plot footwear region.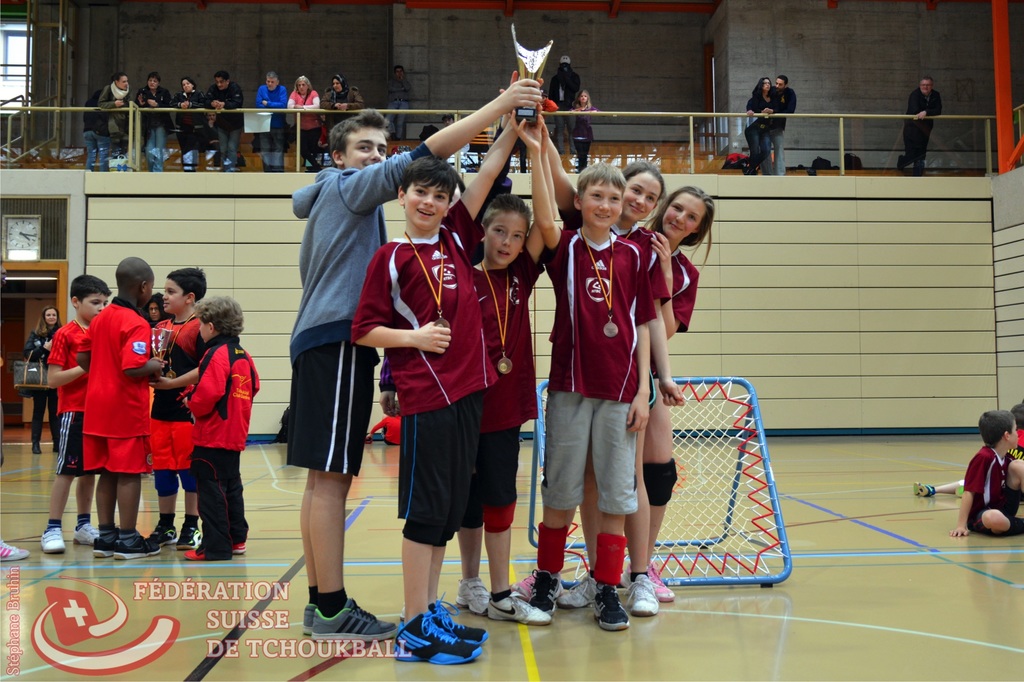
Plotted at [600,593,630,633].
